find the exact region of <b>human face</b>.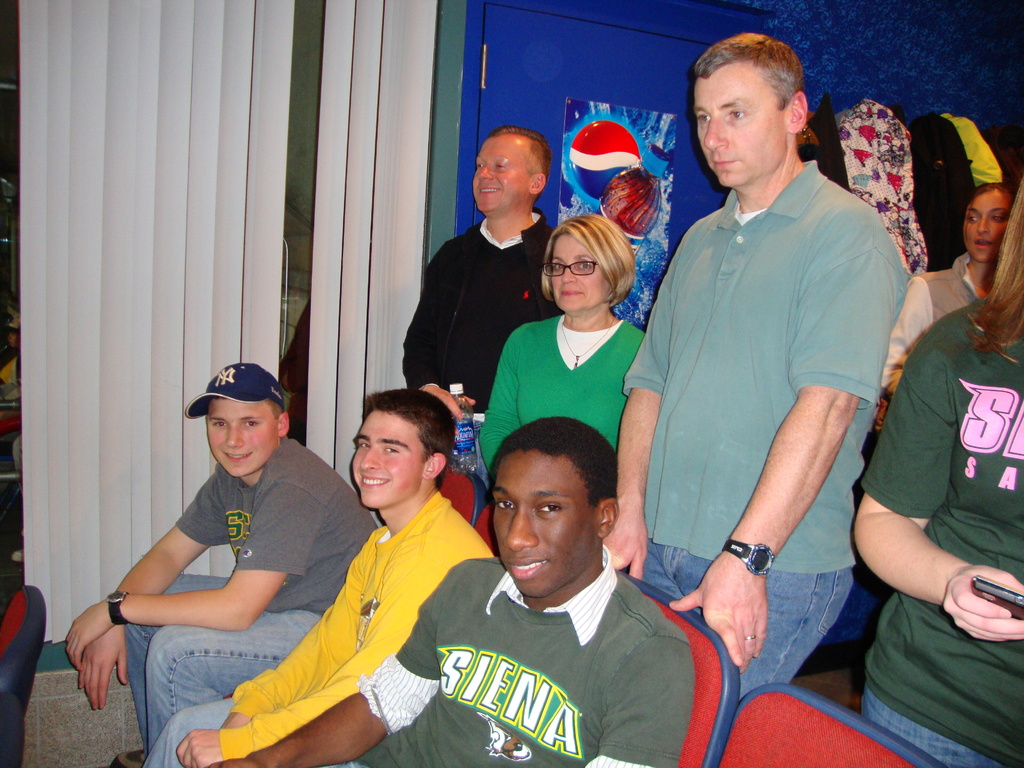
Exact region: BBox(351, 412, 434, 508).
